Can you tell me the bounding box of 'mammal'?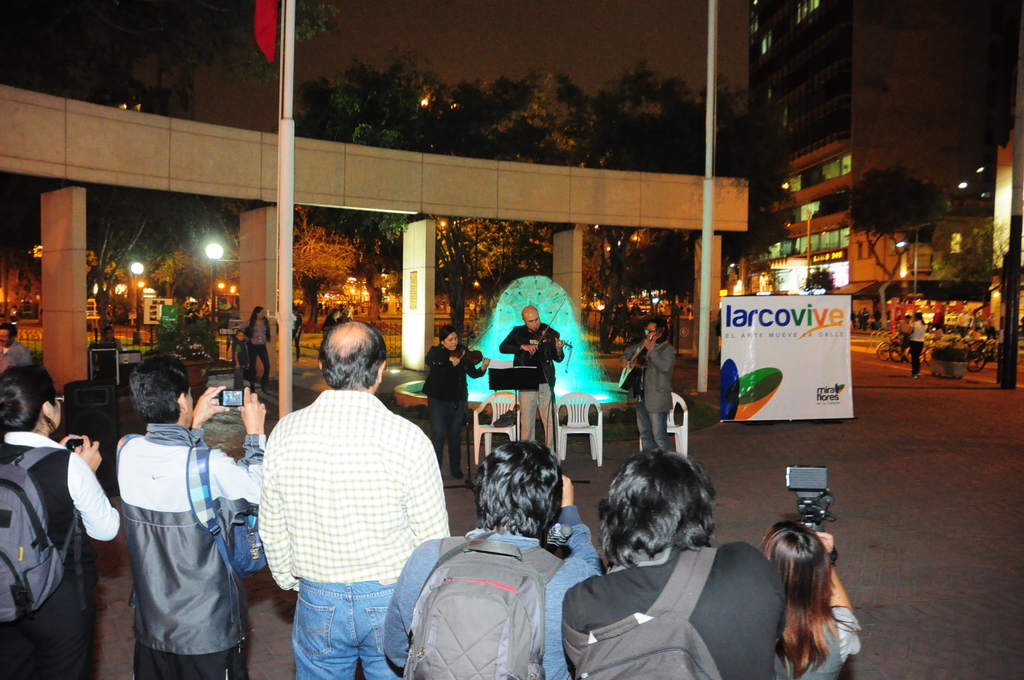
(x1=563, y1=441, x2=782, y2=679).
